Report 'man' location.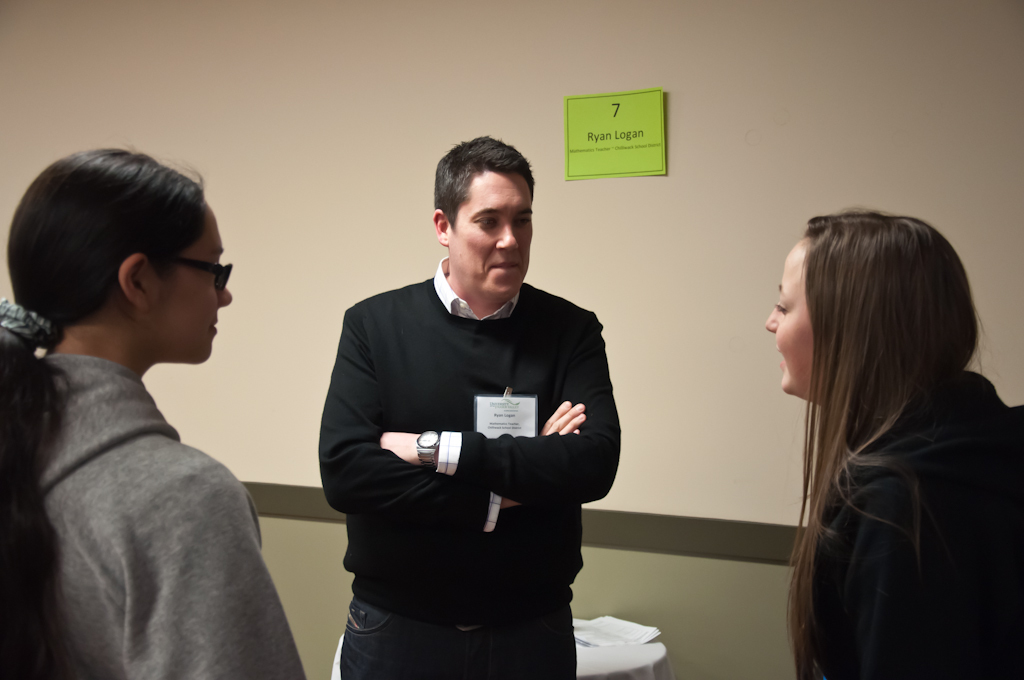
Report: (x1=309, y1=144, x2=646, y2=648).
